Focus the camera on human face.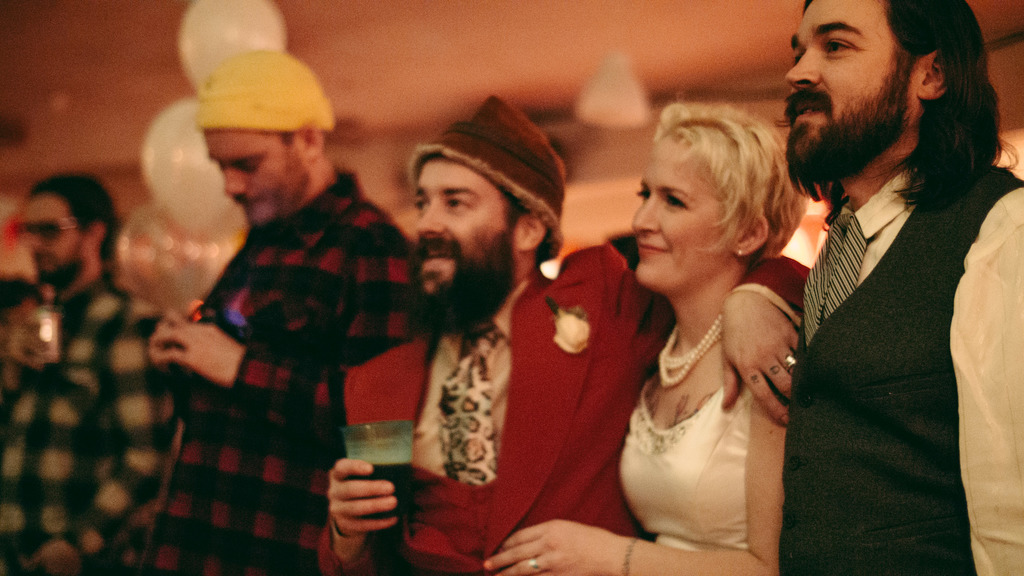
Focus region: 202:132:299:221.
